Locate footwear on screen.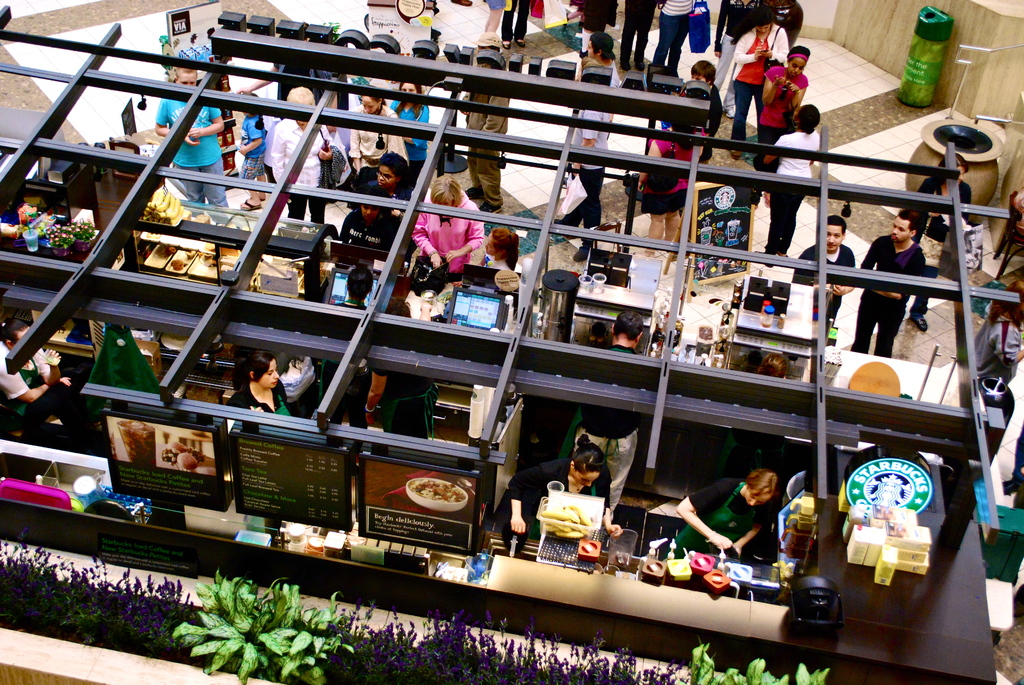
On screen at x1=550 y1=230 x2=571 y2=242.
